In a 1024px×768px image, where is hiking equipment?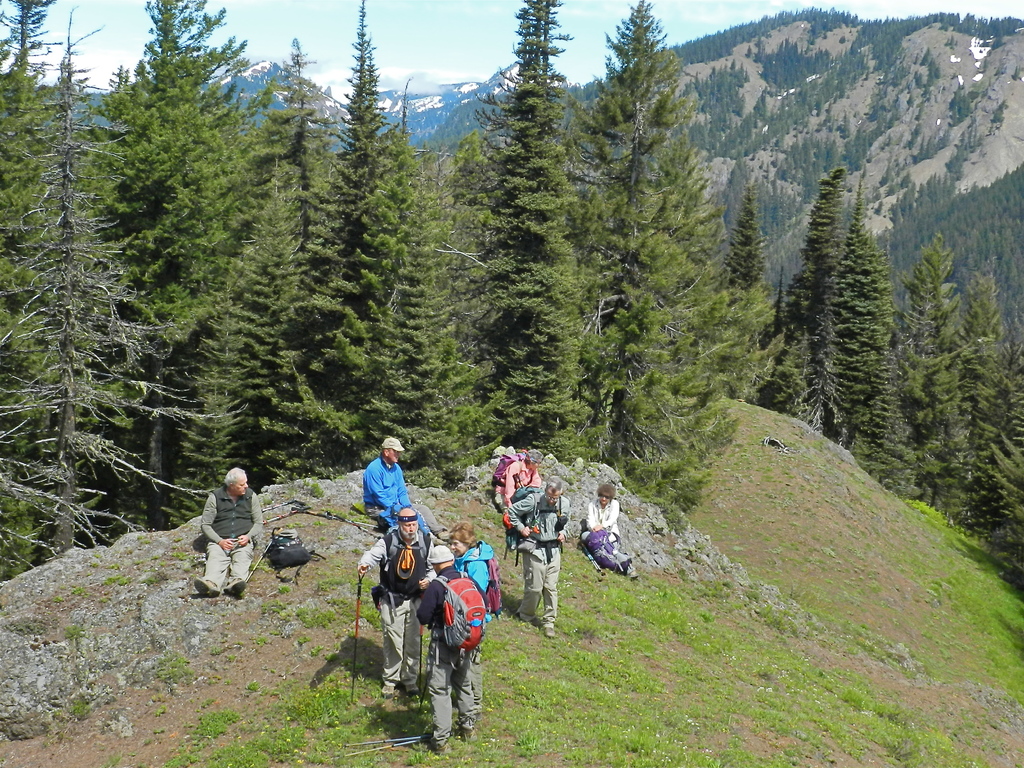
340:561:370:704.
